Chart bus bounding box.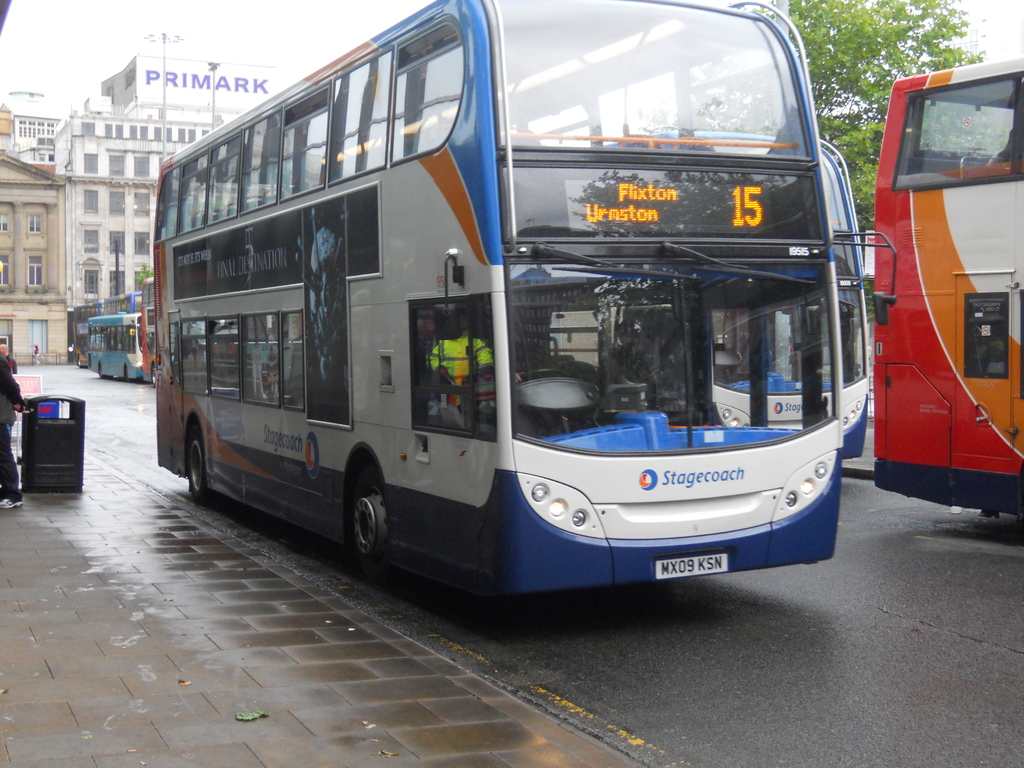
Charted: region(87, 309, 147, 382).
